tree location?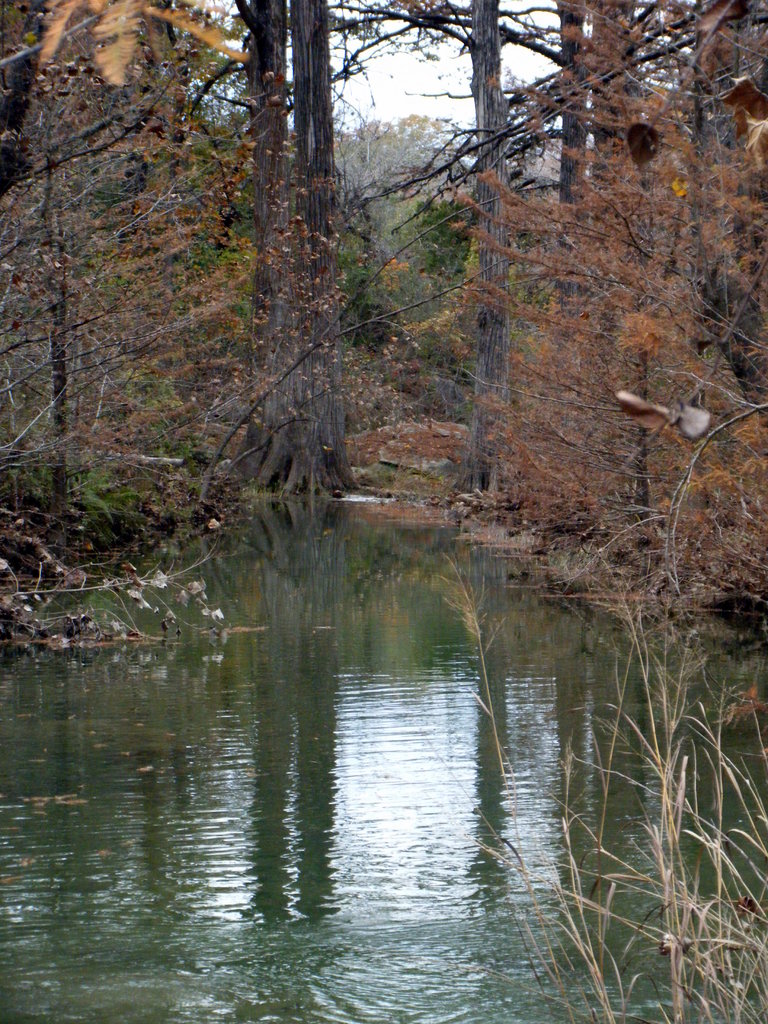
228:0:367:494
